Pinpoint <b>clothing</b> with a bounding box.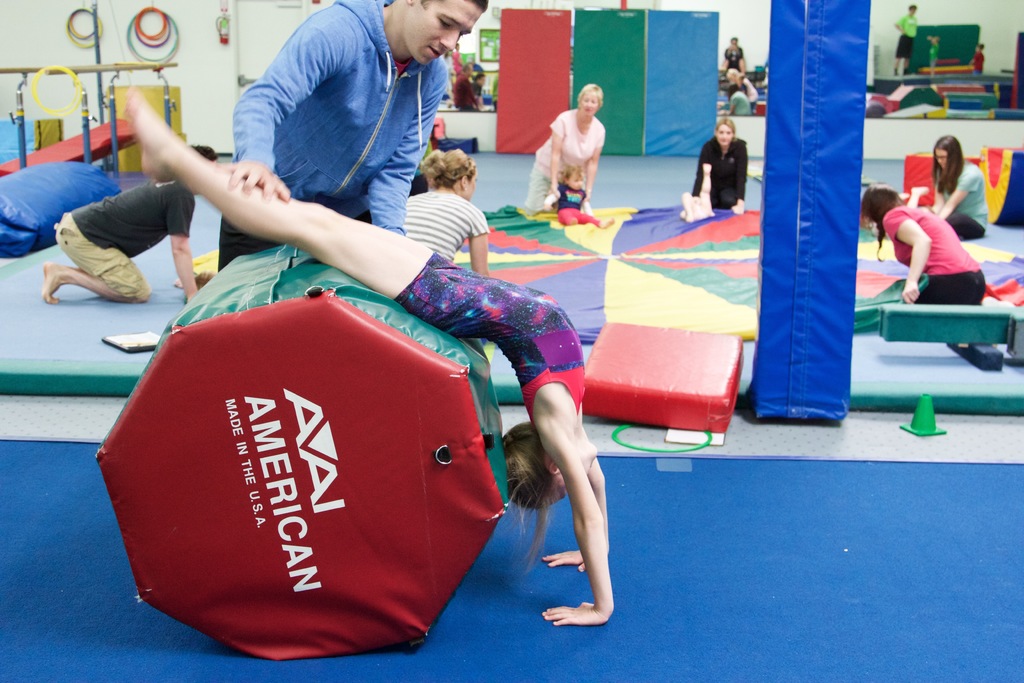
(879, 208, 986, 304).
